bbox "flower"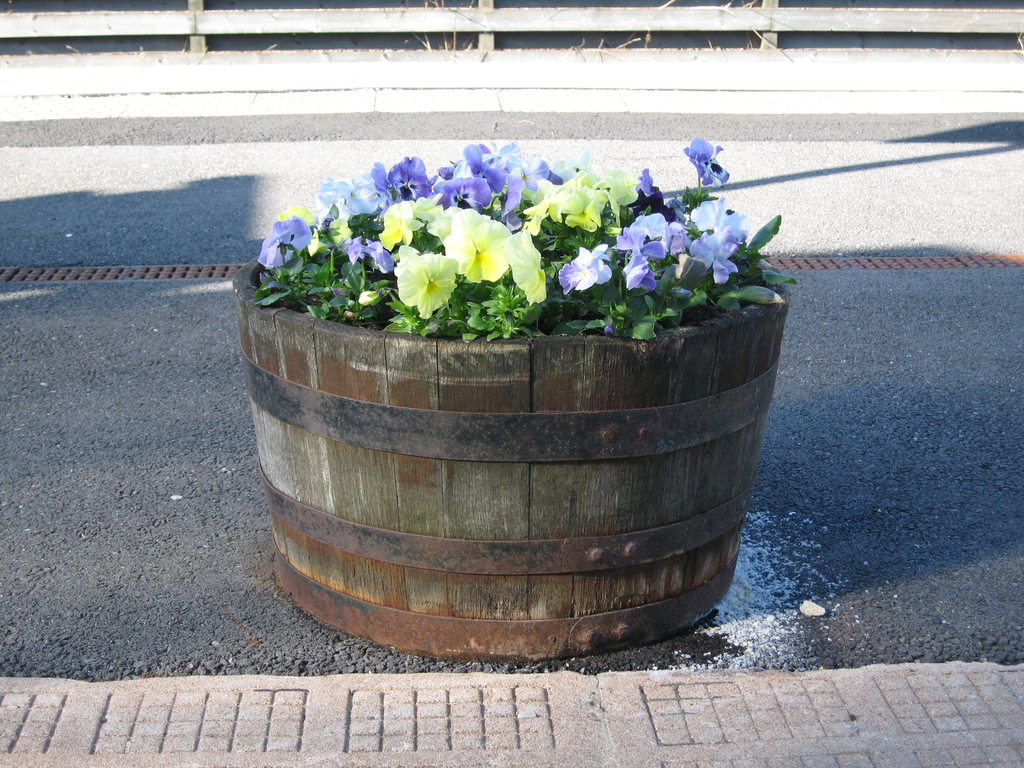
locate(694, 201, 749, 238)
